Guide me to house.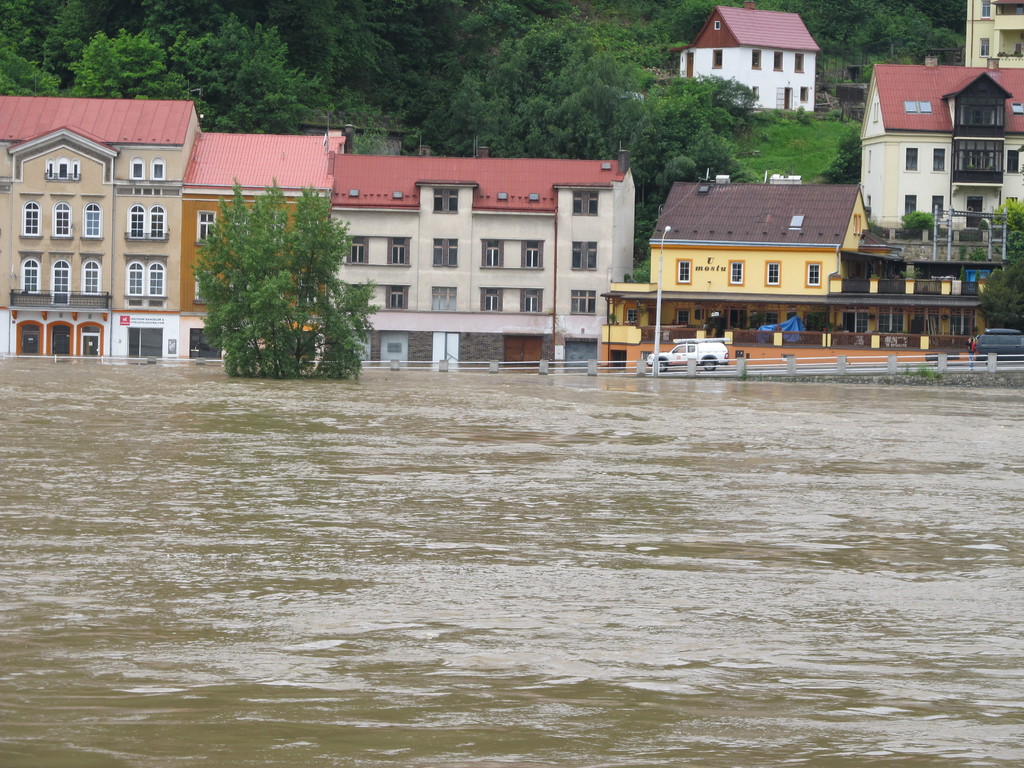
Guidance: [673, 6, 826, 102].
